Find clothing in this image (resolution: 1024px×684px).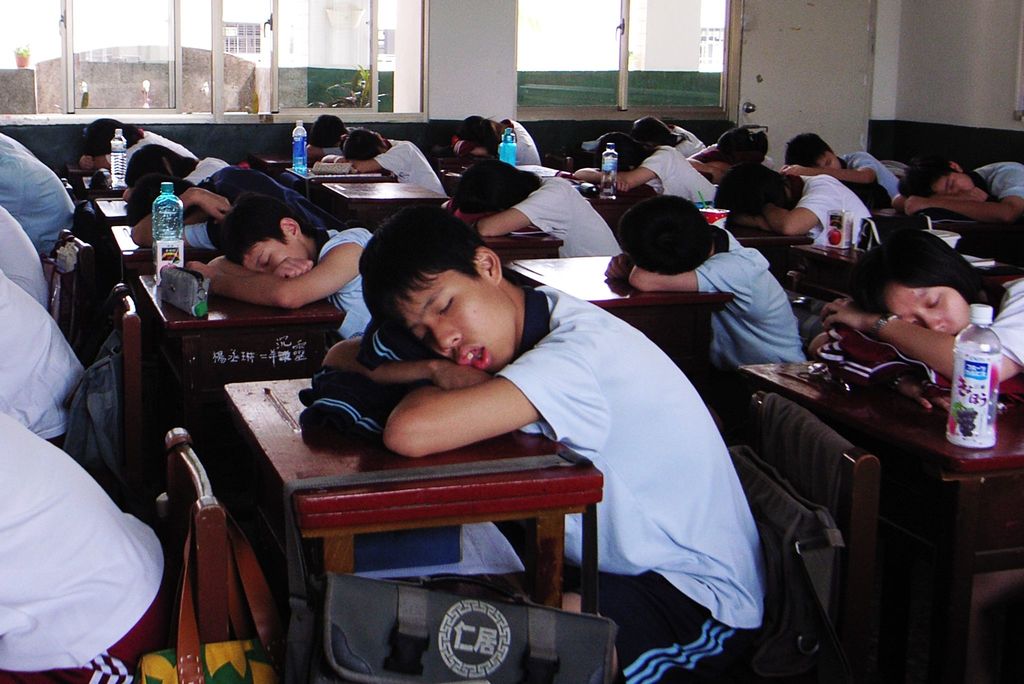
Rect(185, 164, 349, 251).
